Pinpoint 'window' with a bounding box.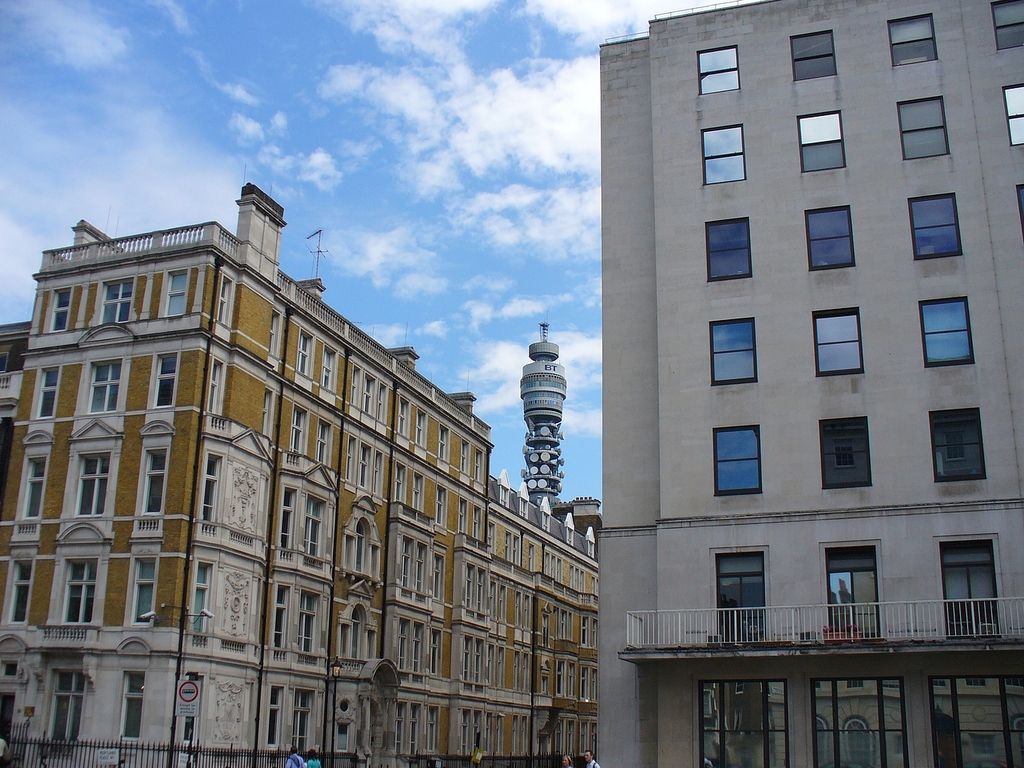
(left=906, top=190, right=966, bottom=260).
